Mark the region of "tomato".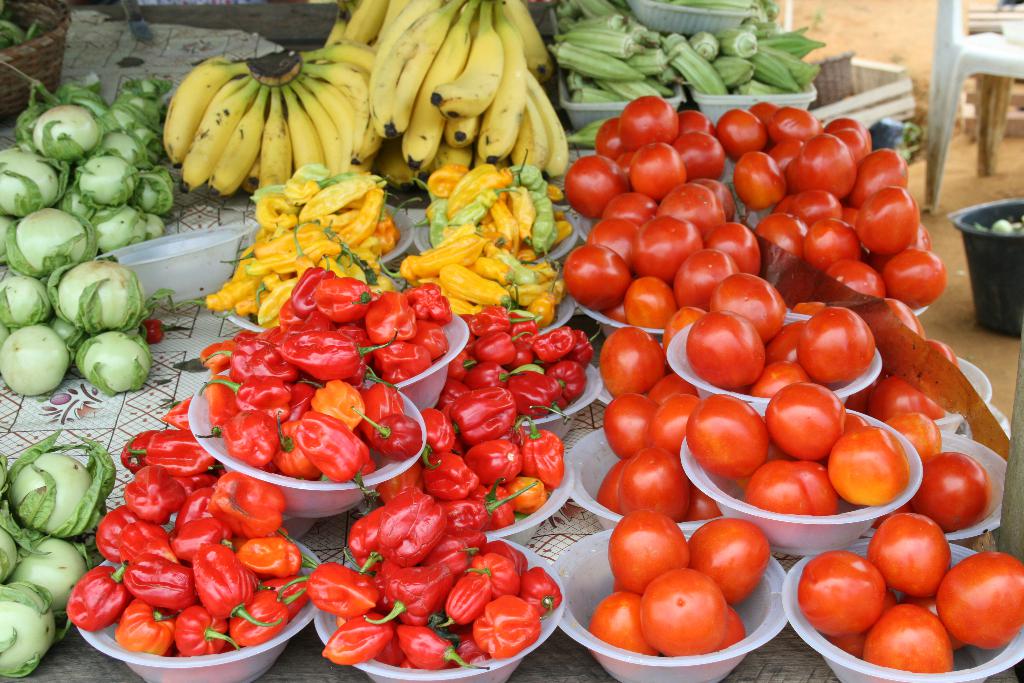
Region: 628,138,690,194.
